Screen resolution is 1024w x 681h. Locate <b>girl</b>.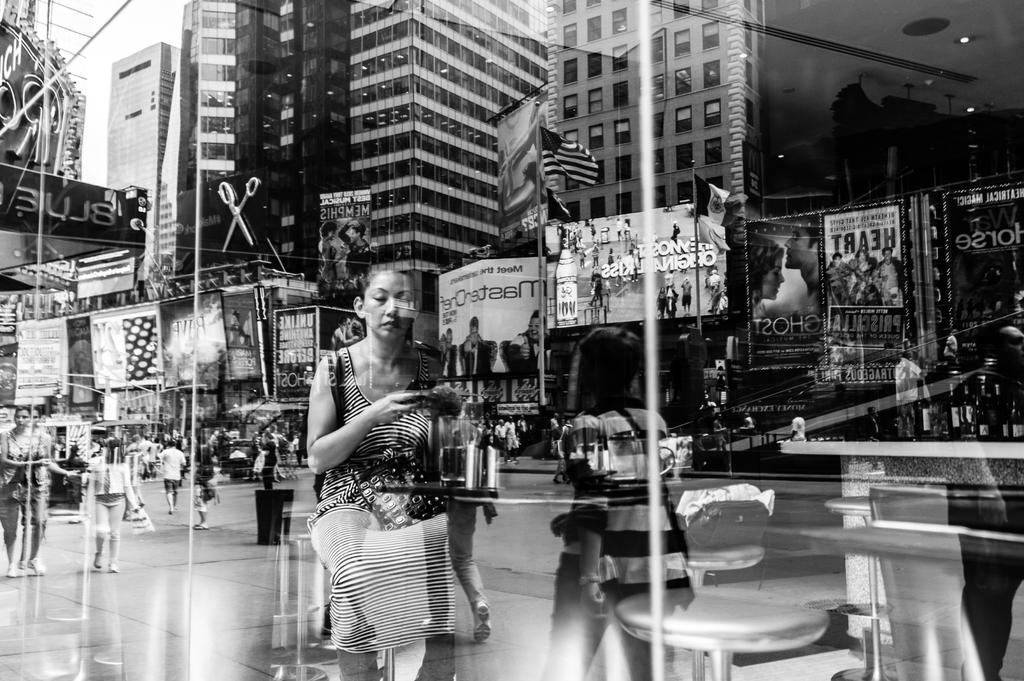
(left=745, top=231, right=783, bottom=332).
